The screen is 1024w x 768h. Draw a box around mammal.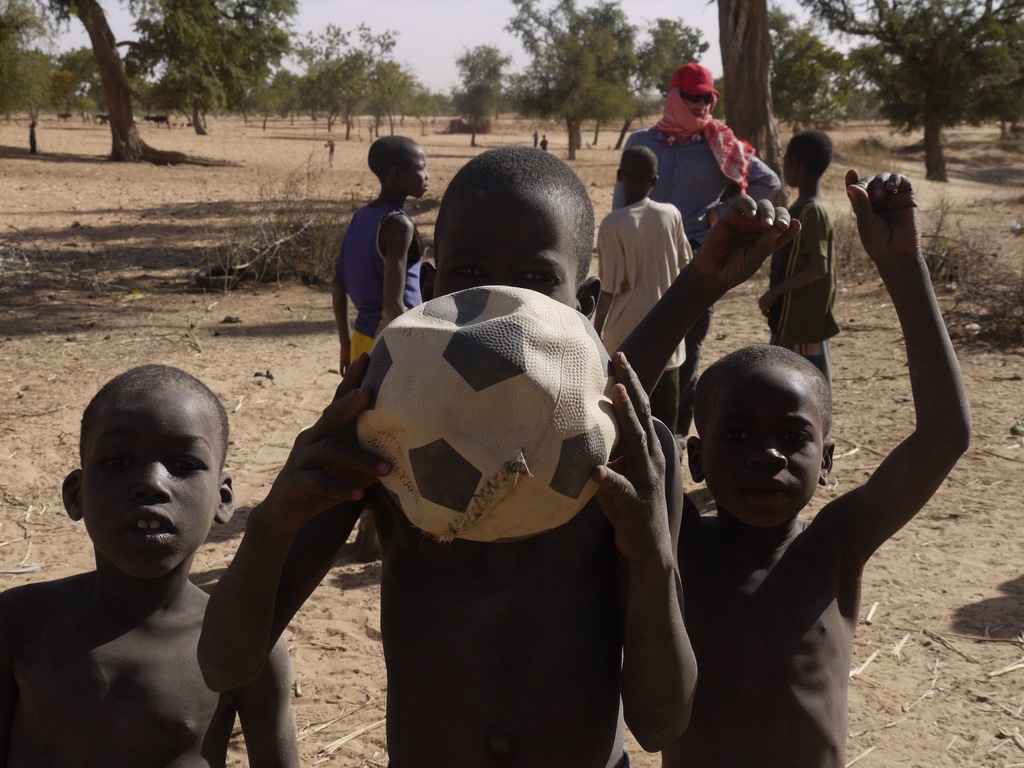
Rect(1, 365, 300, 767).
